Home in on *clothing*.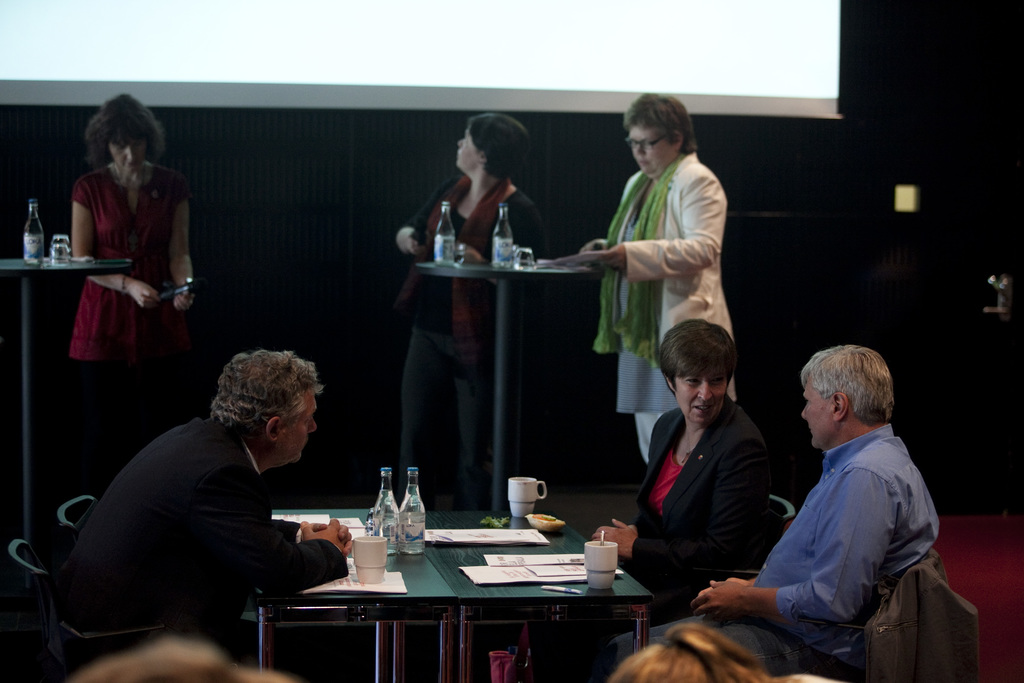
Homed in at BBox(544, 398, 762, 682).
